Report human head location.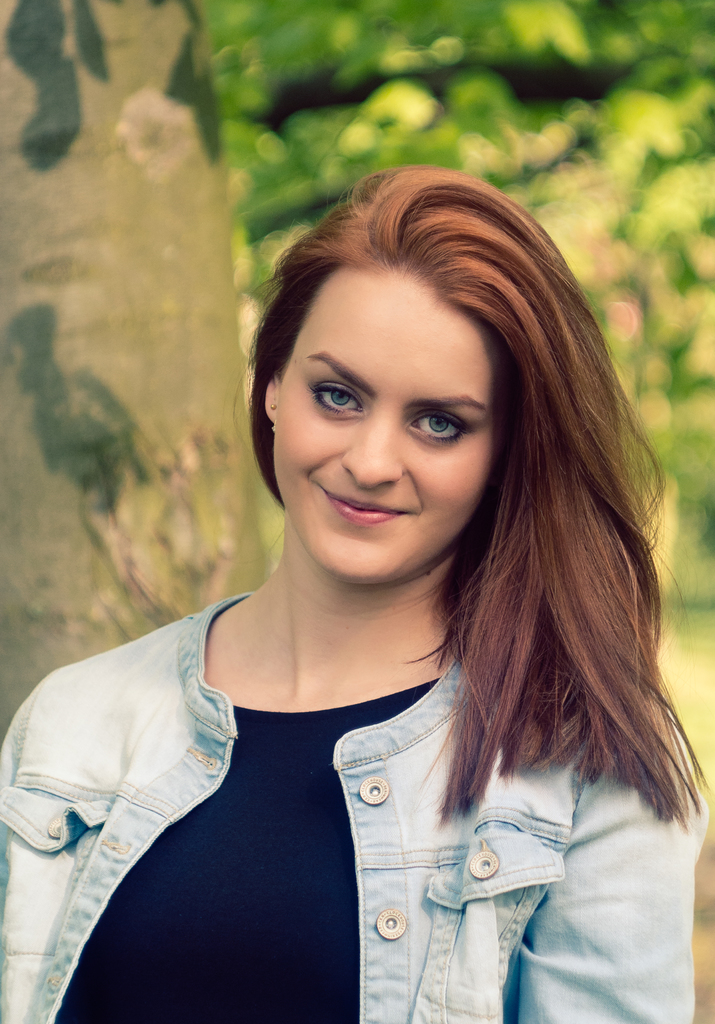
Report: select_region(253, 170, 563, 548).
